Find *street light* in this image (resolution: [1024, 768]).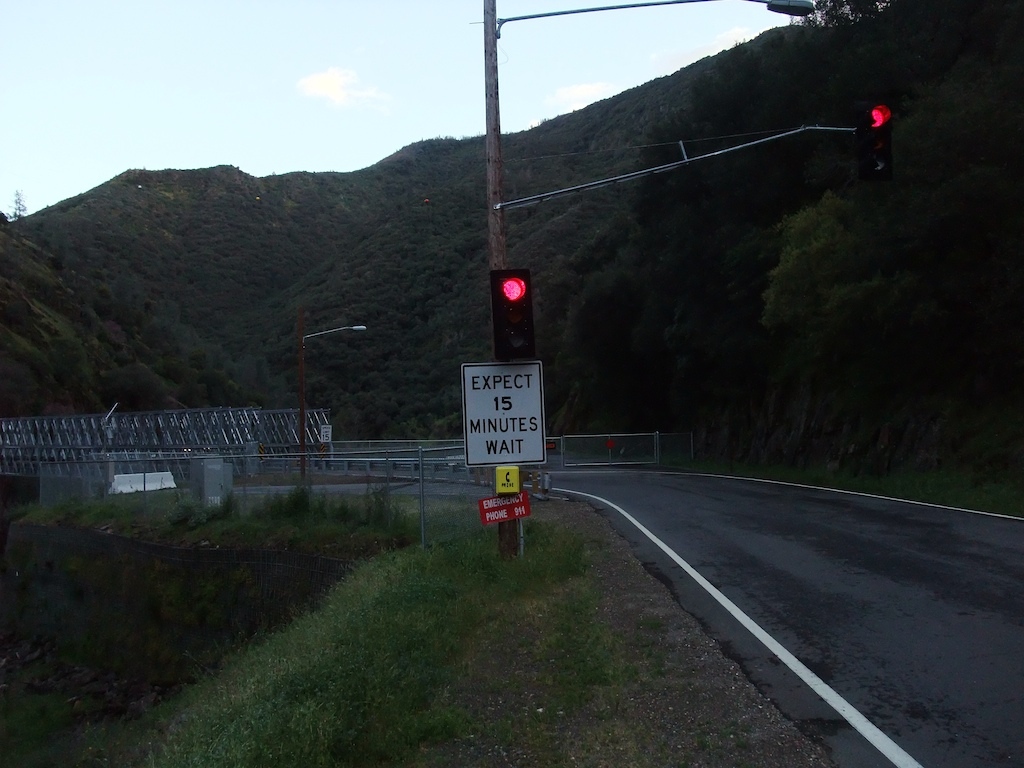
468/0/828/555.
